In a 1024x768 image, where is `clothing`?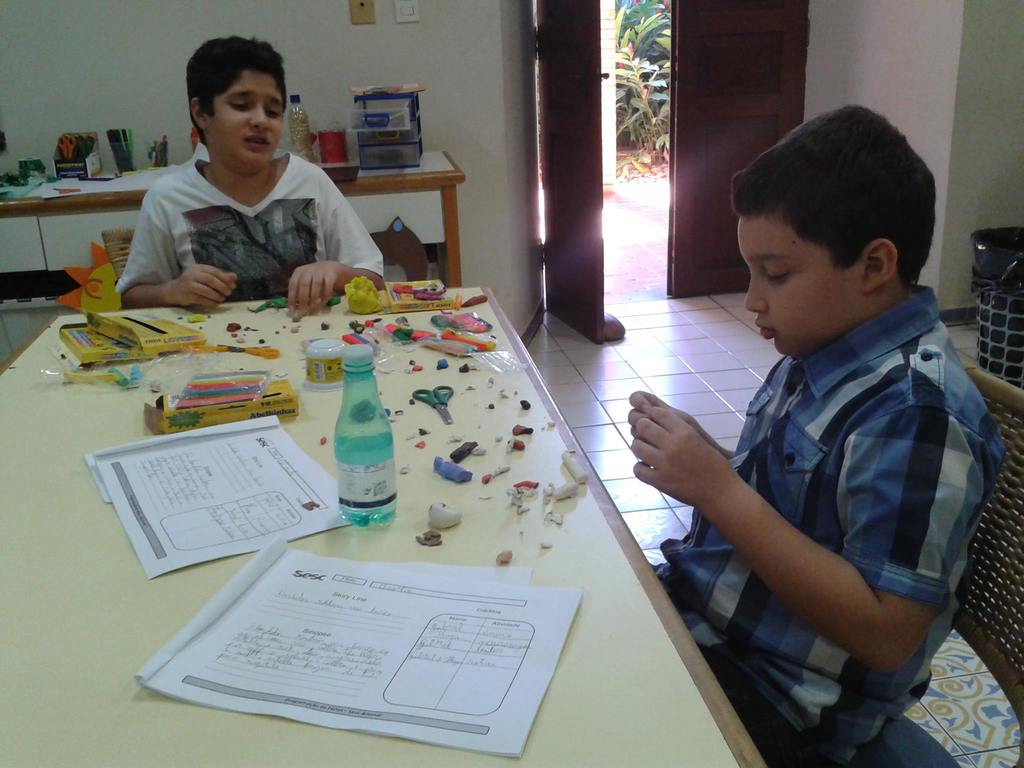
<bbox>109, 152, 390, 303</bbox>.
